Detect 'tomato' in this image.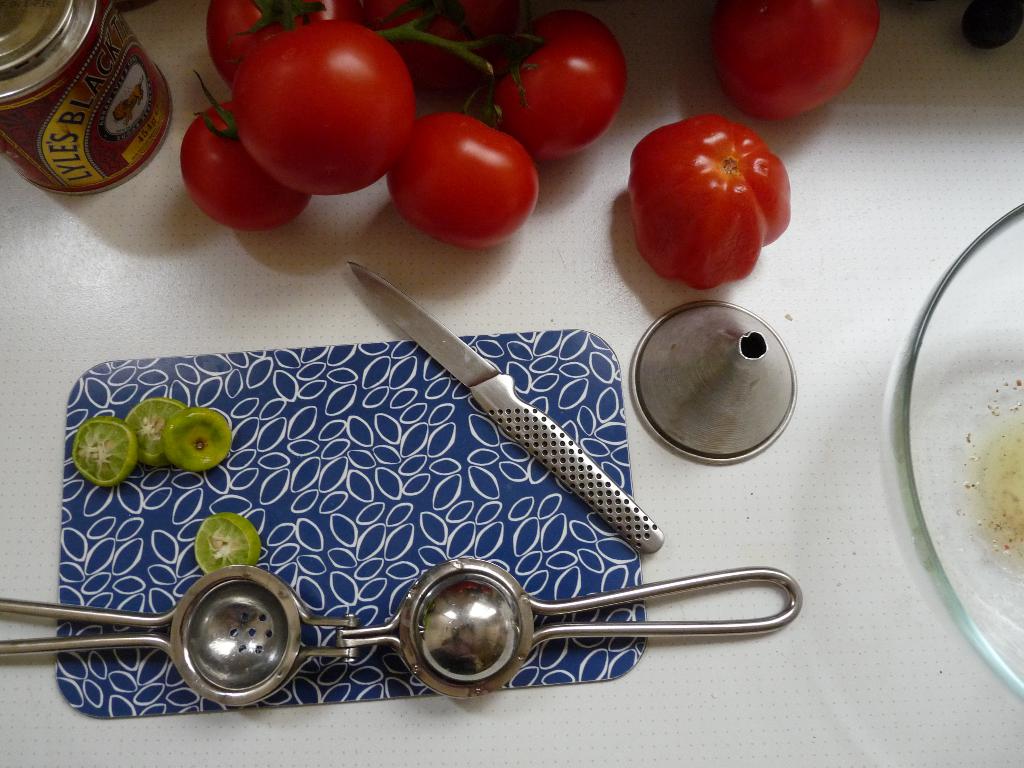
Detection: detection(423, 9, 625, 161).
